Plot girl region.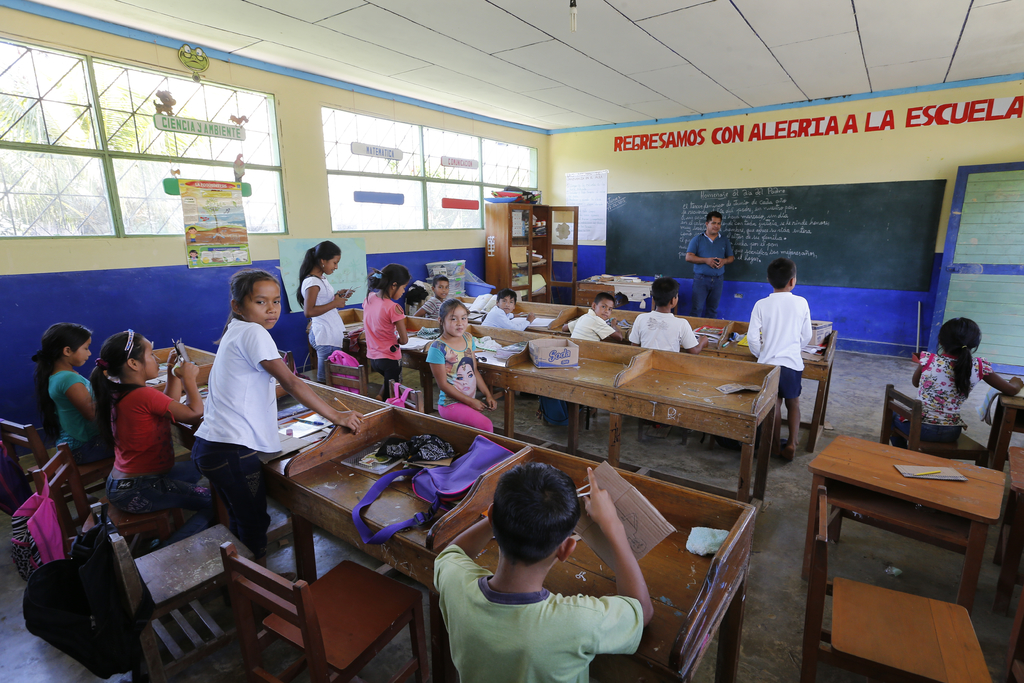
Plotted at 34, 322, 111, 465.
